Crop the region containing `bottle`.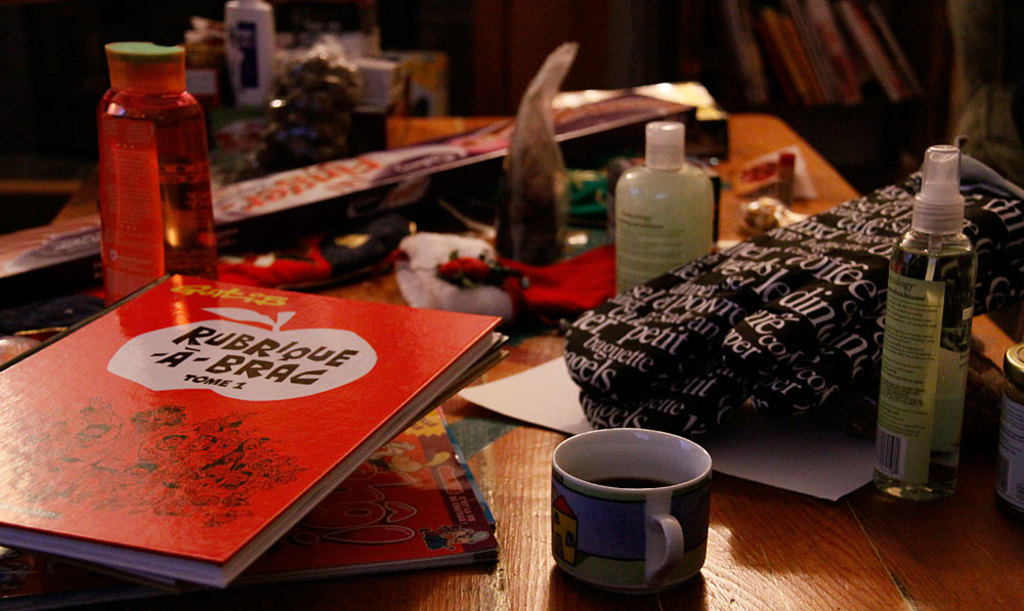
Crop region: region(175, 24, 228, 179).
